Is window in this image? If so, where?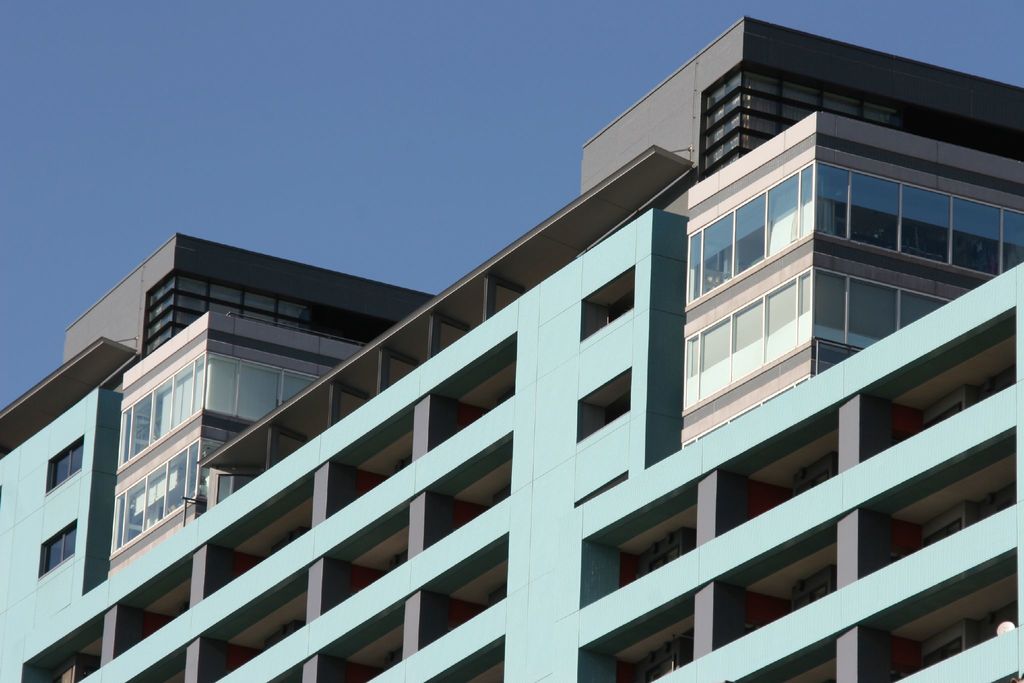
Yes, at (left=704, top=61, right=1016, bottom=185).
